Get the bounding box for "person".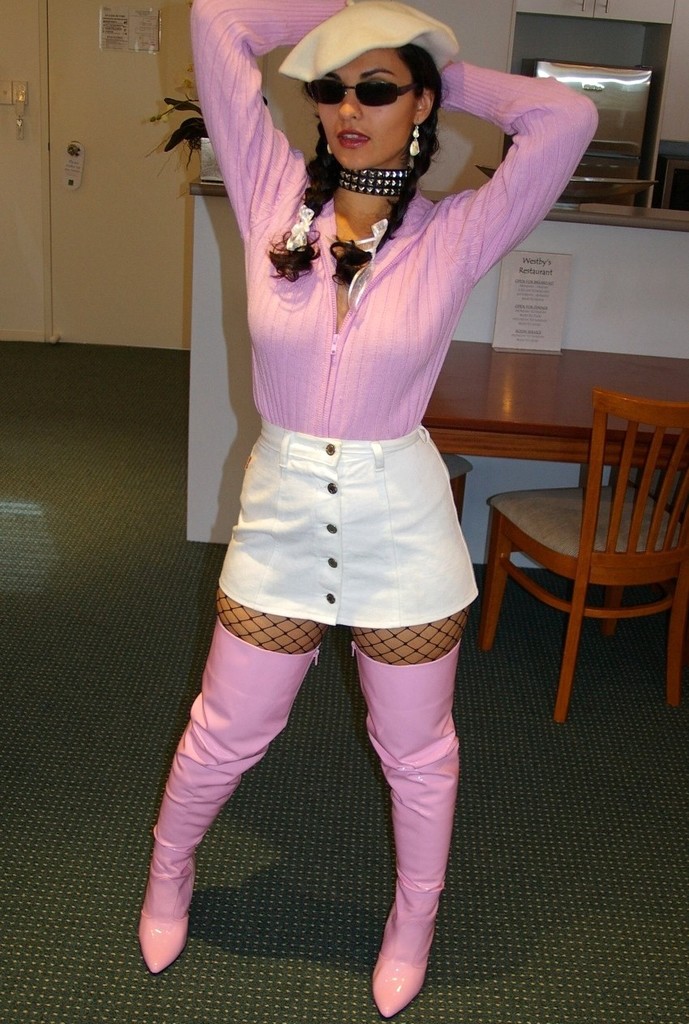
Rect(151, 0, 546, 1023).
